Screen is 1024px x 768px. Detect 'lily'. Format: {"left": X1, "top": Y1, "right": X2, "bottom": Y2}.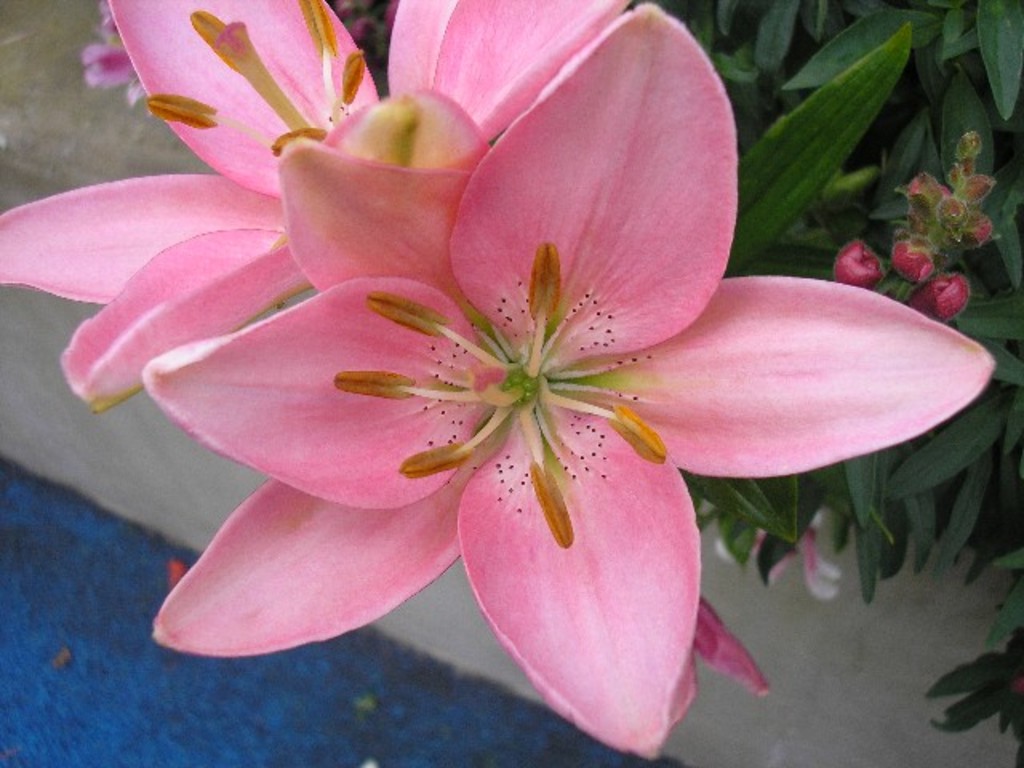
{"left": 0, "top": 0, "right": 634, "bottom": 414}.
